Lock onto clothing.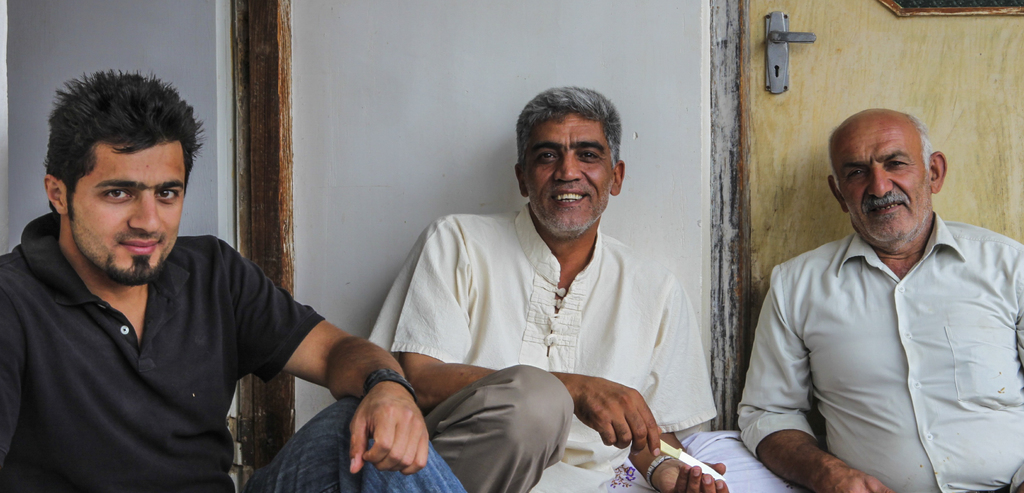
Locked: bbox=(4, 174, 381, 486).
